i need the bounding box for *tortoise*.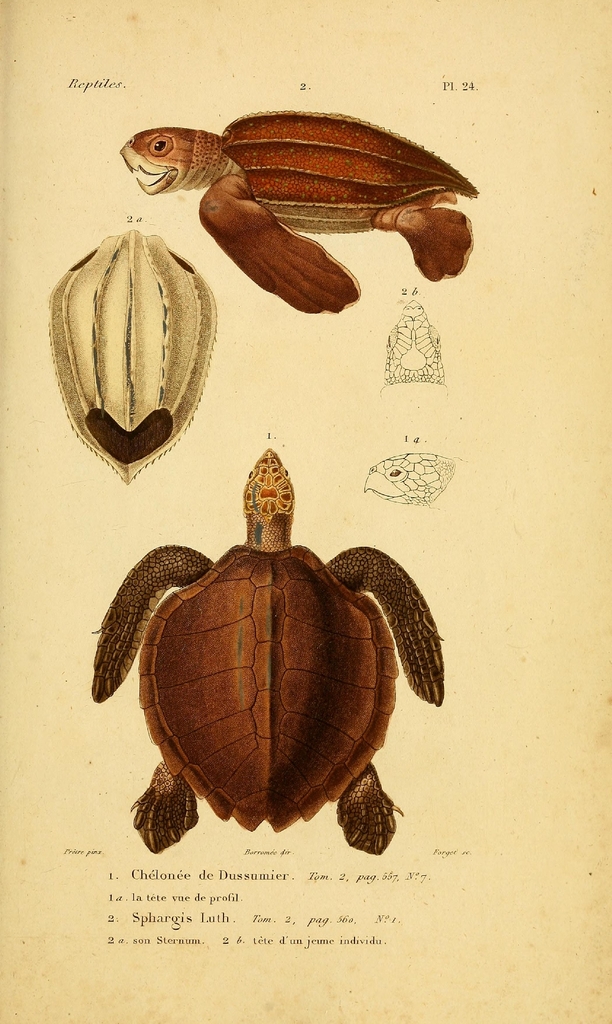
Here it is: box=[44, 225, 219, 487].
